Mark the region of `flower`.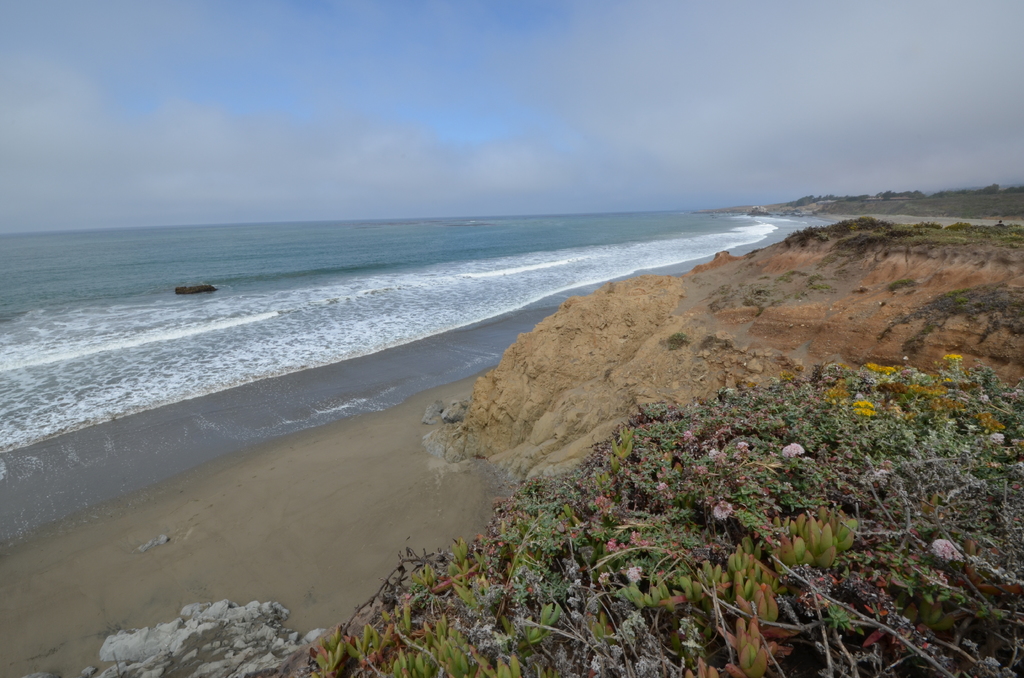
Region: select_region(627, 562, 647, 587).
